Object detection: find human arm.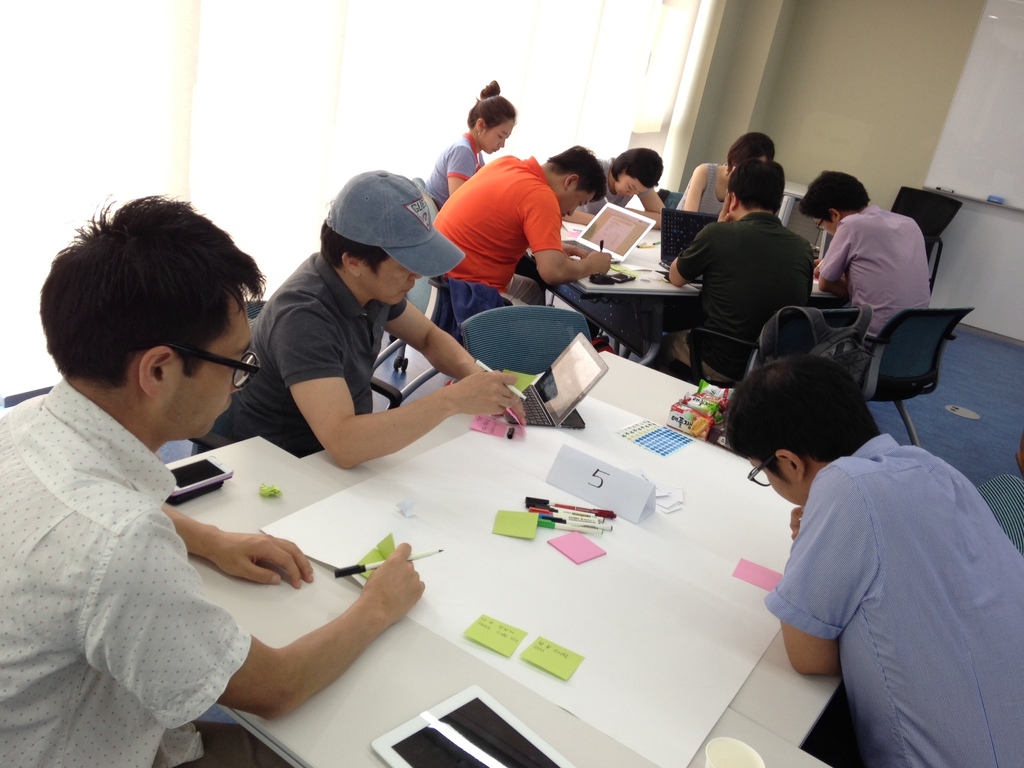
[left=271, top=309, right=509, bottom=475].
